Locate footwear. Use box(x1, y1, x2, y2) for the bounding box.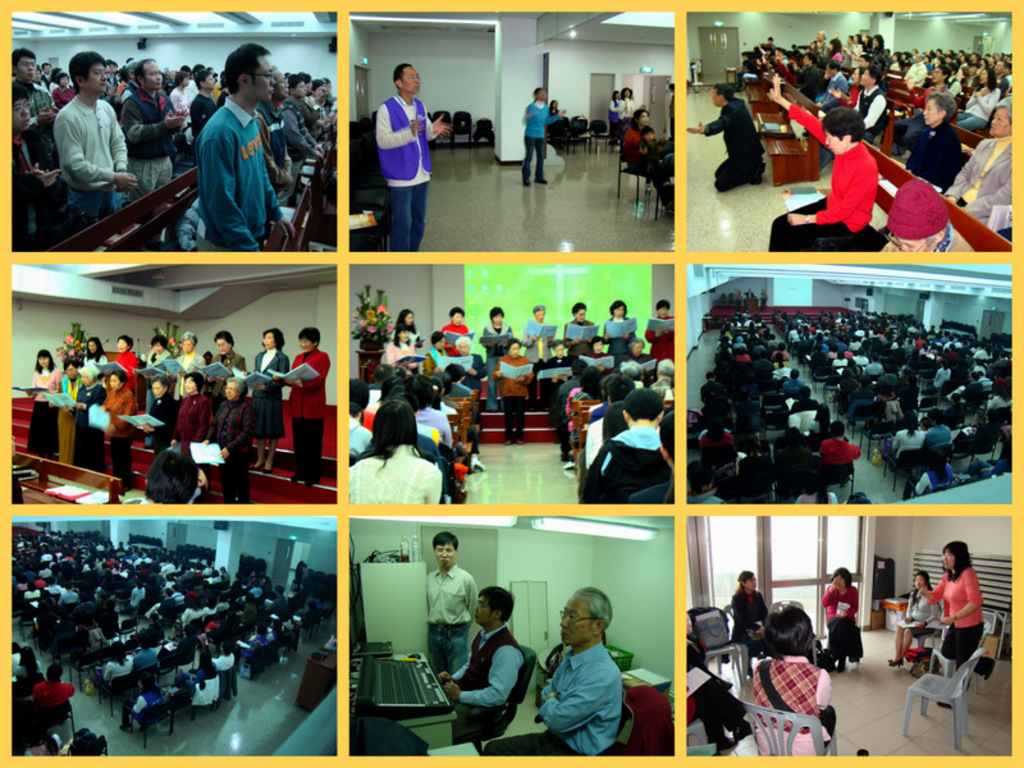
box(525, 182, 529, 183).
